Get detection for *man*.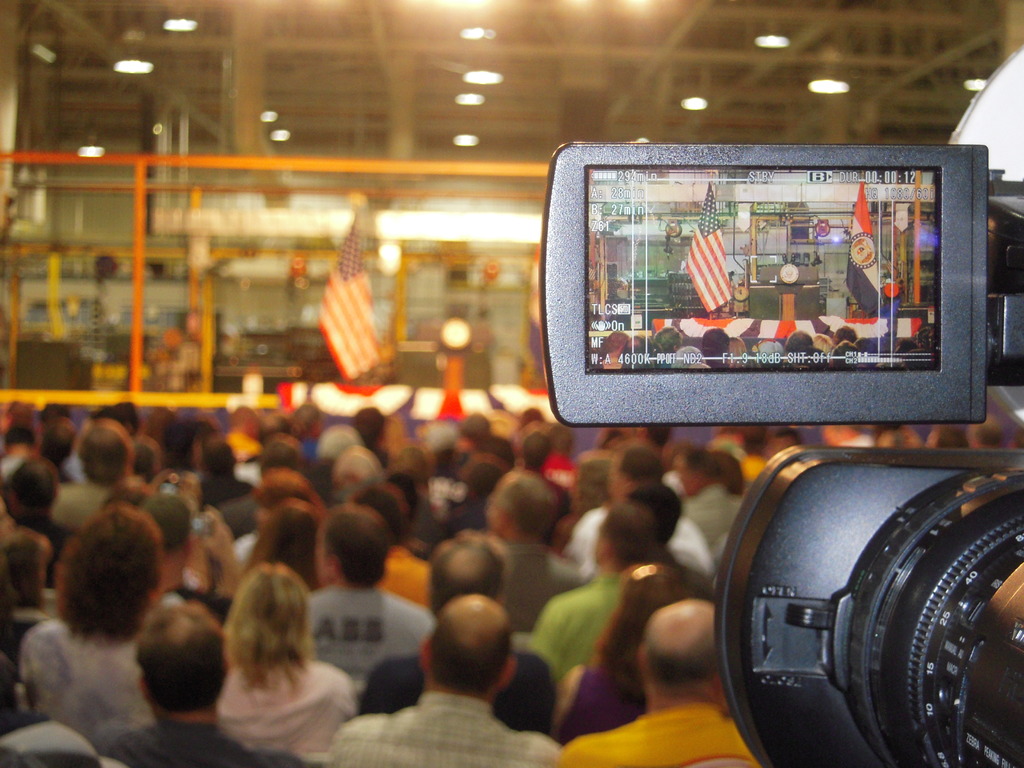
Detection: 525, 500, 659, 666.
